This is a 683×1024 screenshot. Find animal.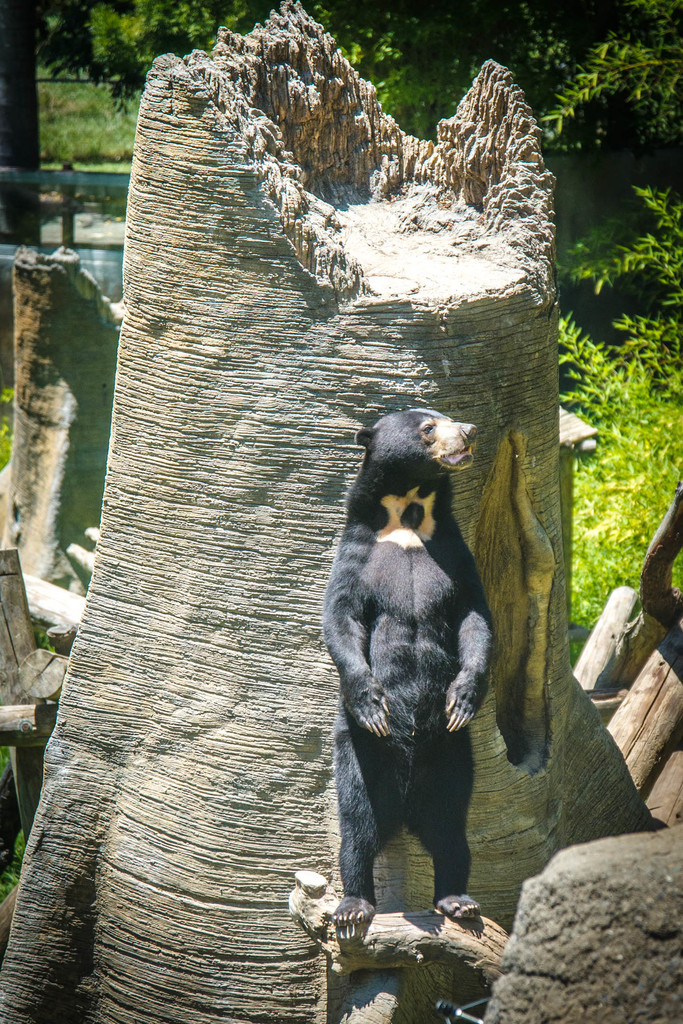
Bounding box: l=324, t=410, r=497, b=923.
